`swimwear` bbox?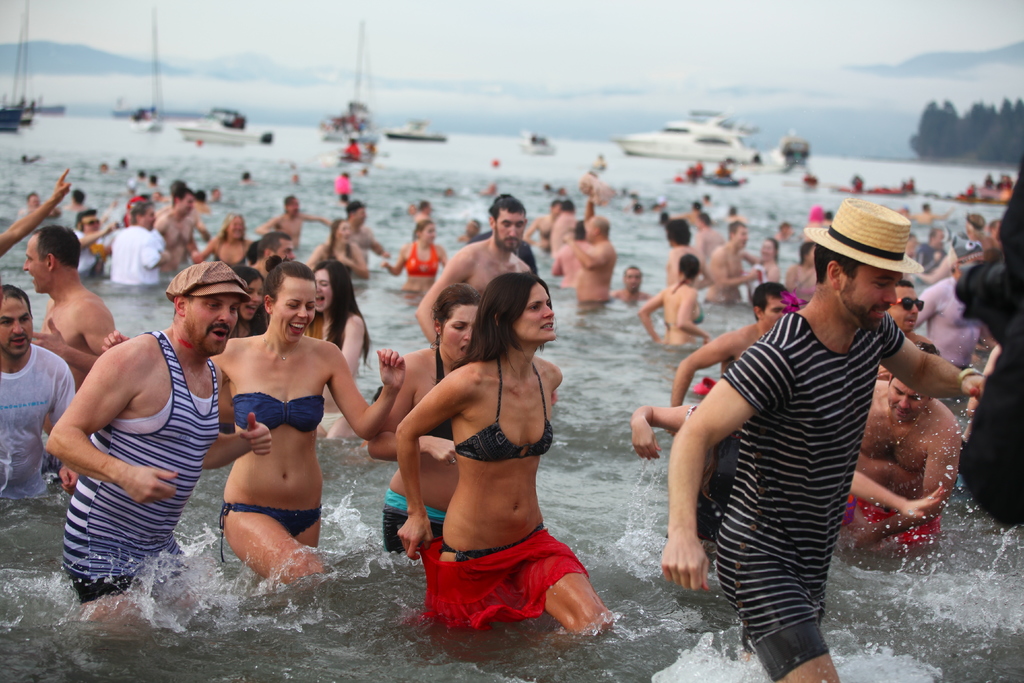
left=452, top=363, right=559, bottom=464
